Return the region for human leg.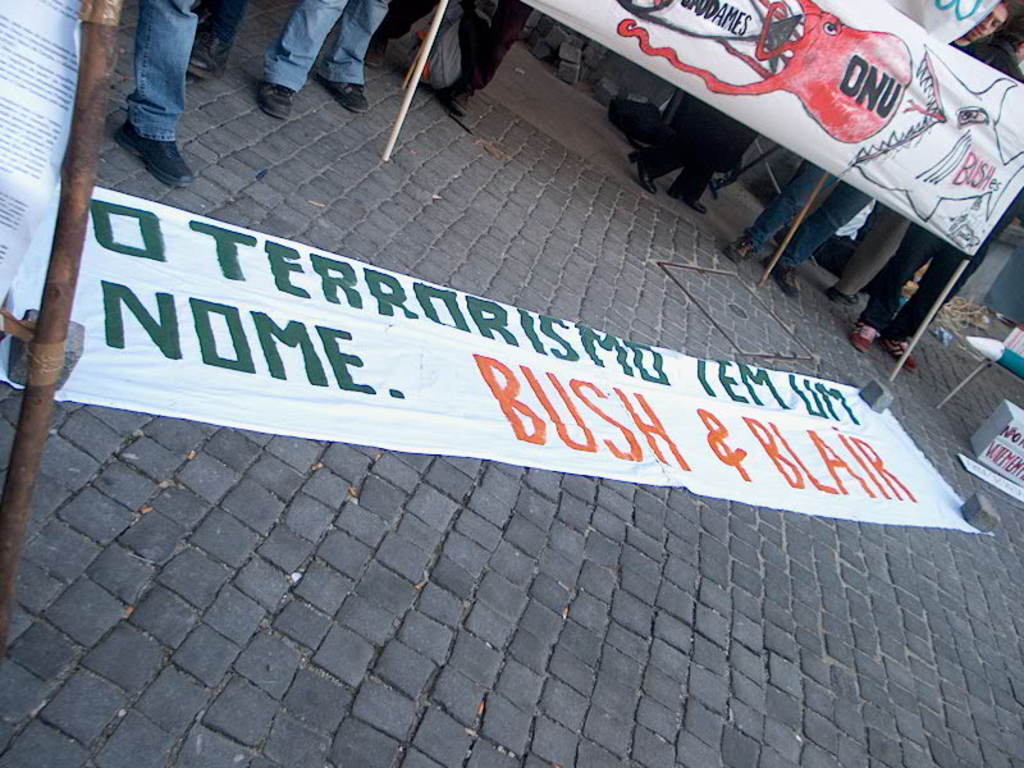
crop(668, 150, 719, 214).
